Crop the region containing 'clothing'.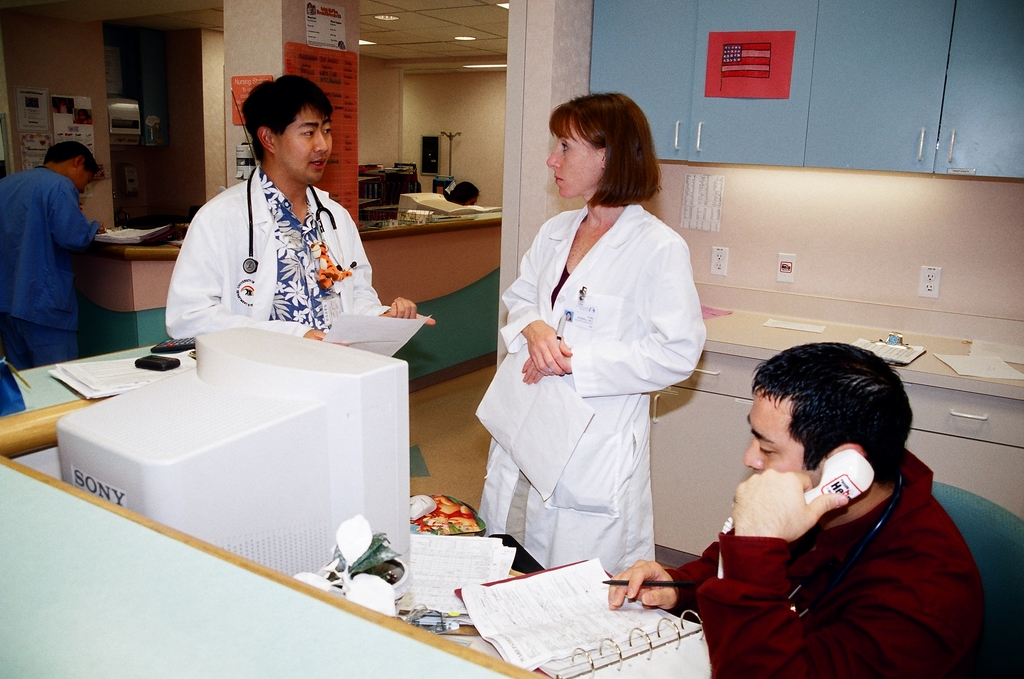
Crop region: {"x1": 163, "y1": 167, "x2": 394, "y2": 340}.
